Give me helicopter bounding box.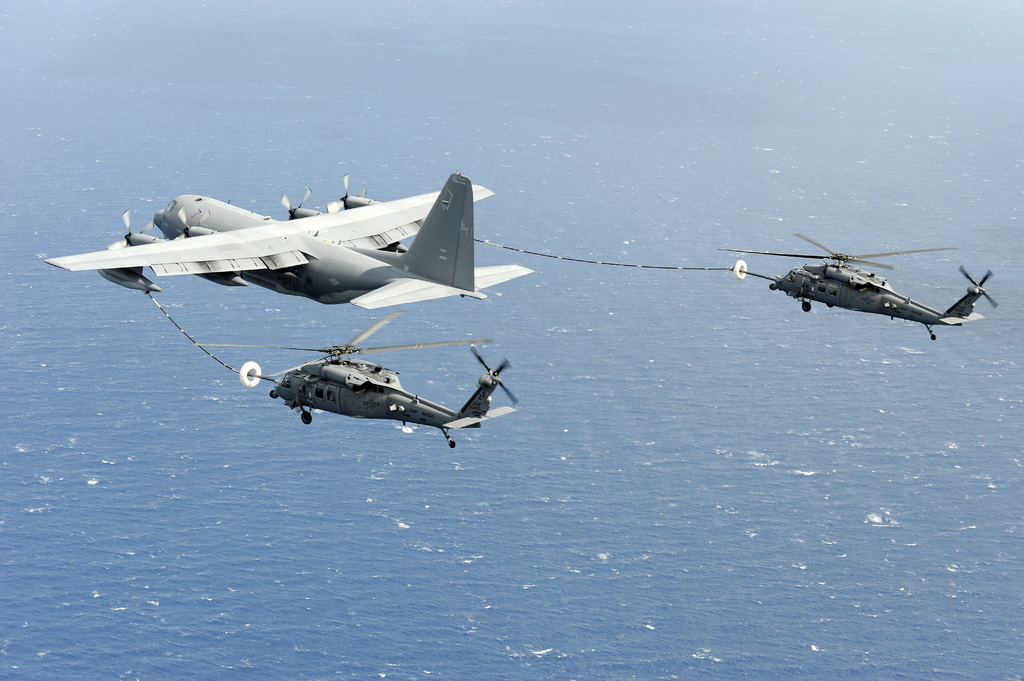
left=192, top=312, right=521, bottom=449.
